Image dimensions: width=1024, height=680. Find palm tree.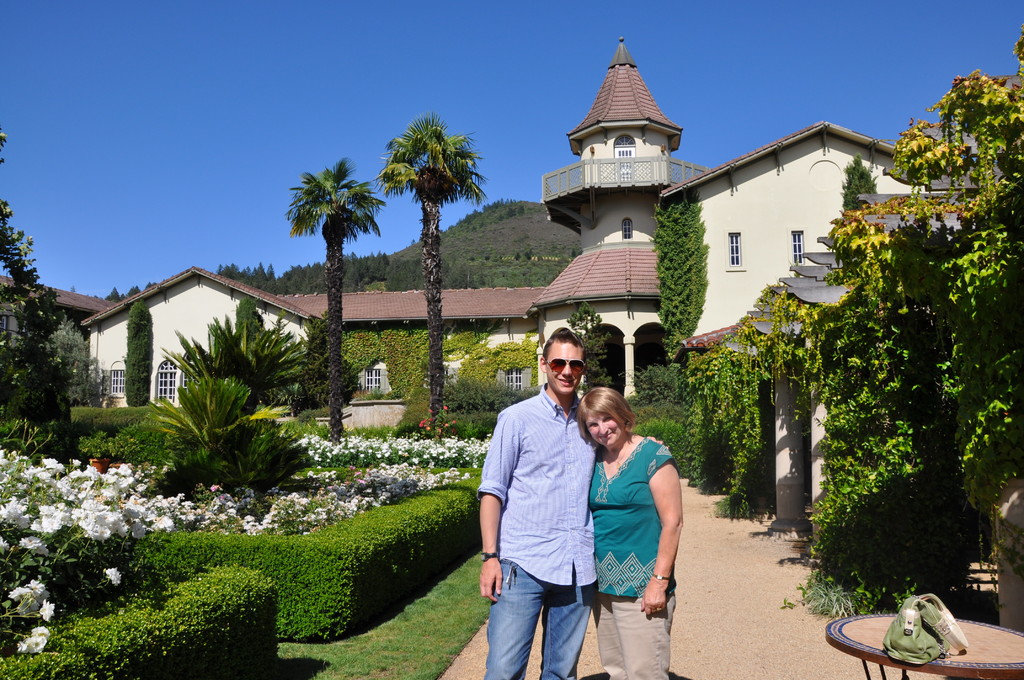
(left=378, top=121, right=481, bottom=429).
